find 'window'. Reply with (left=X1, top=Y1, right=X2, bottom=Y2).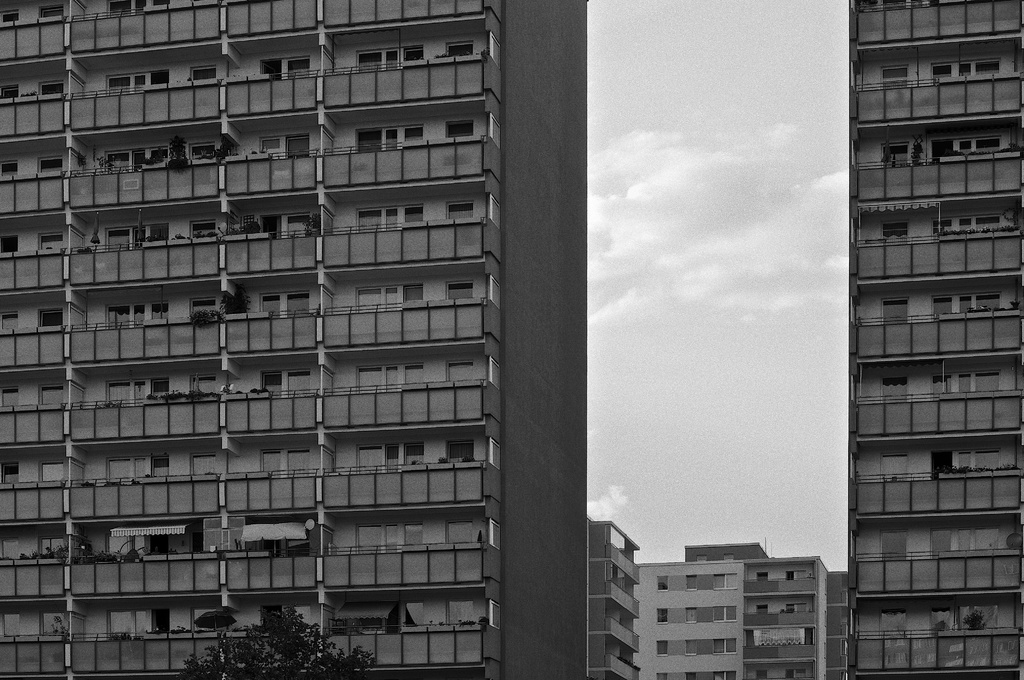
(left=444, top=41, right=473, bottom=60).
